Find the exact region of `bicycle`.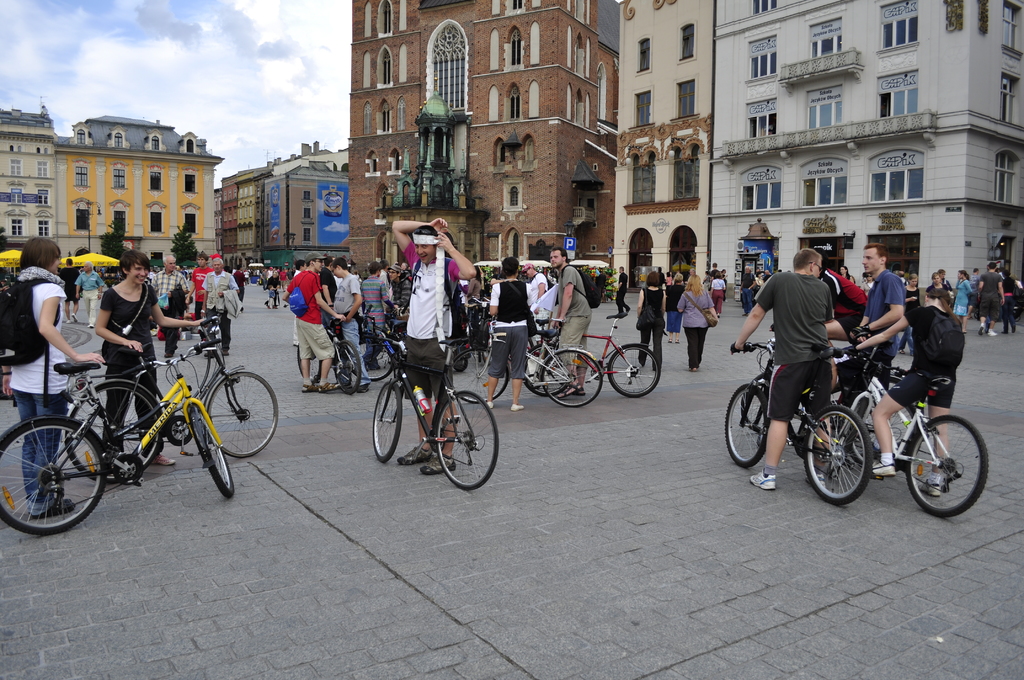
Exact region: [355,317,409,384].
